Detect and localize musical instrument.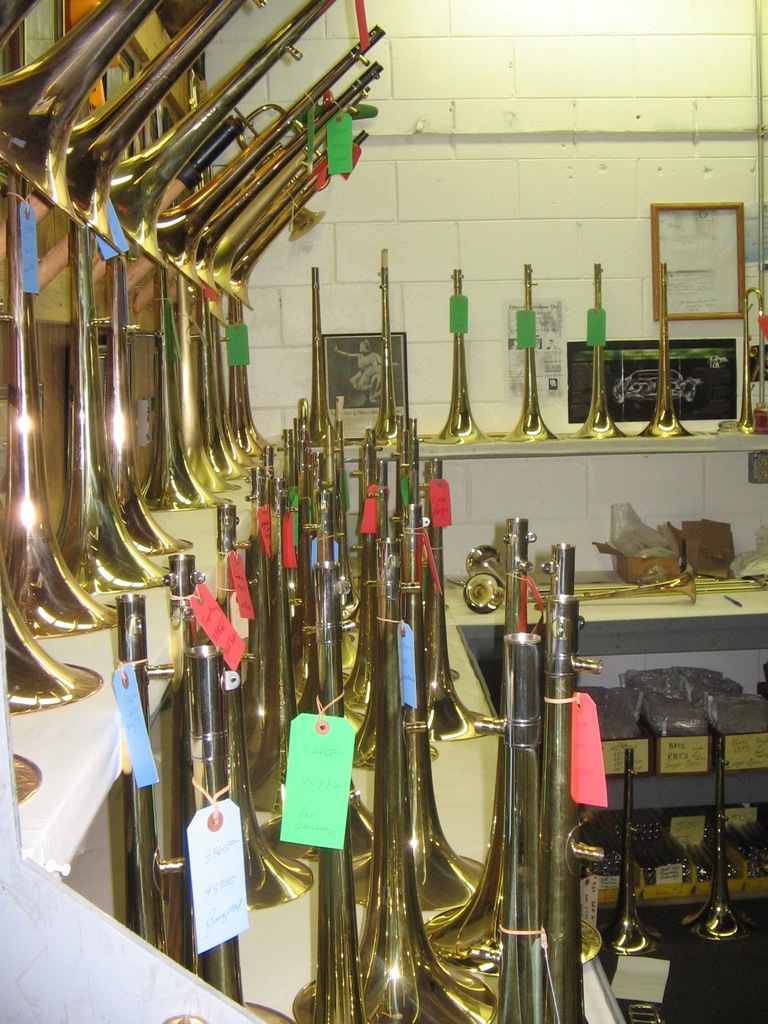
Localized at {"left": 716, "top": 291, "right": 767, "bottom": 431}.
